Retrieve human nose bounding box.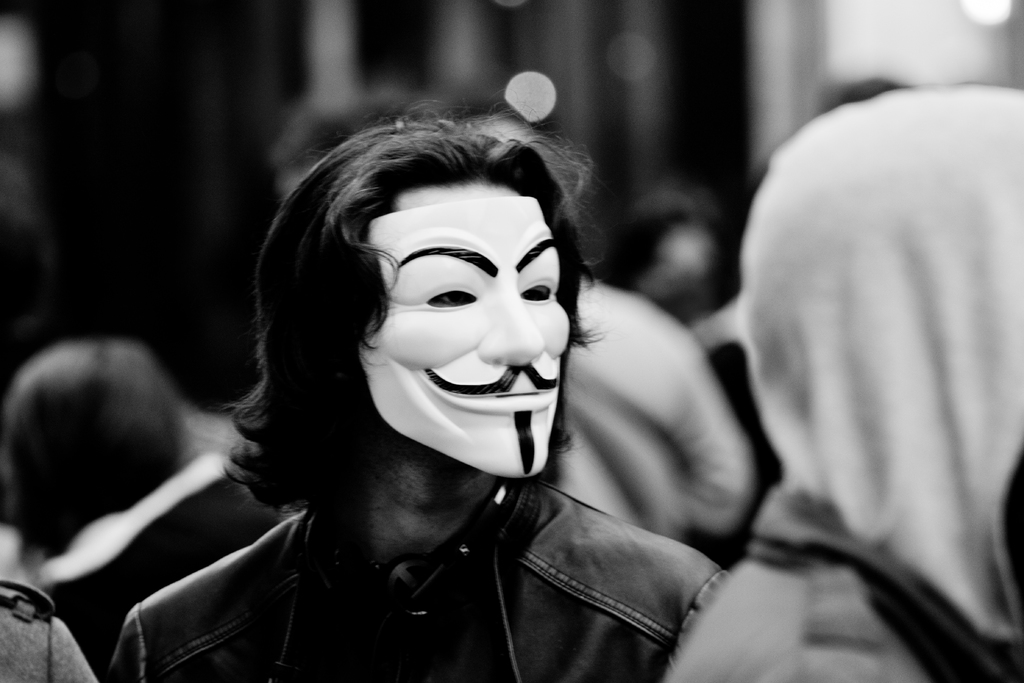
Bounding box: x1=474, y1=280, x2=545, y2=365.
